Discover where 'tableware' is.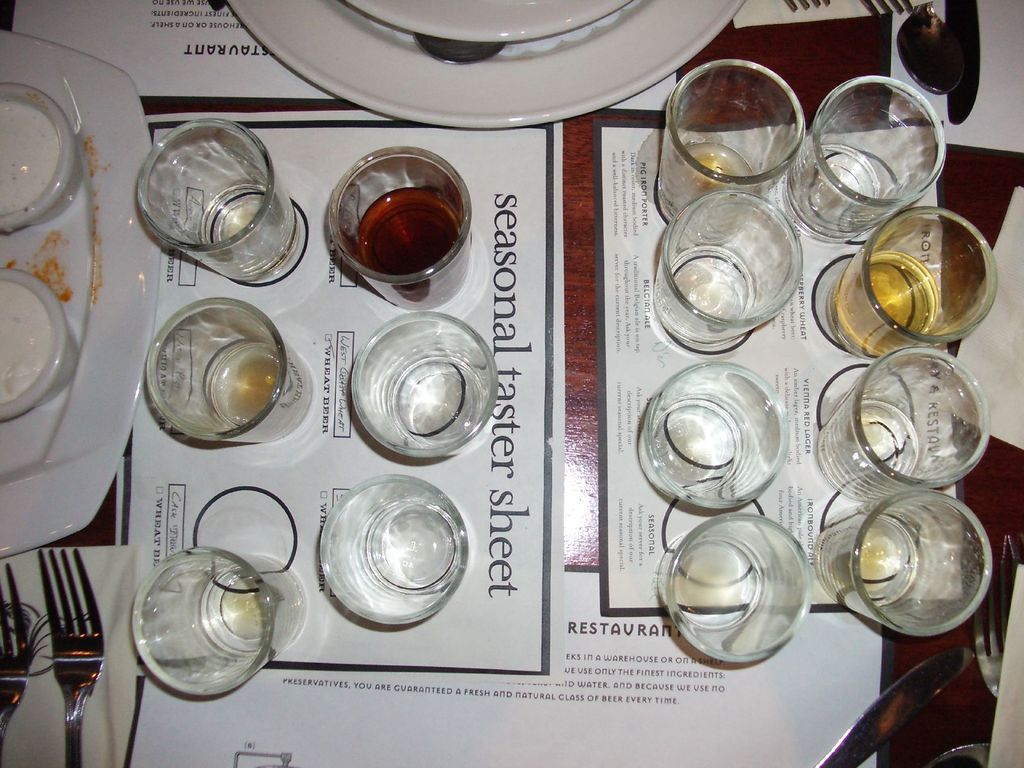
Discovered at pyautogui.locateOnScreen(653, 58, 811, 227).
